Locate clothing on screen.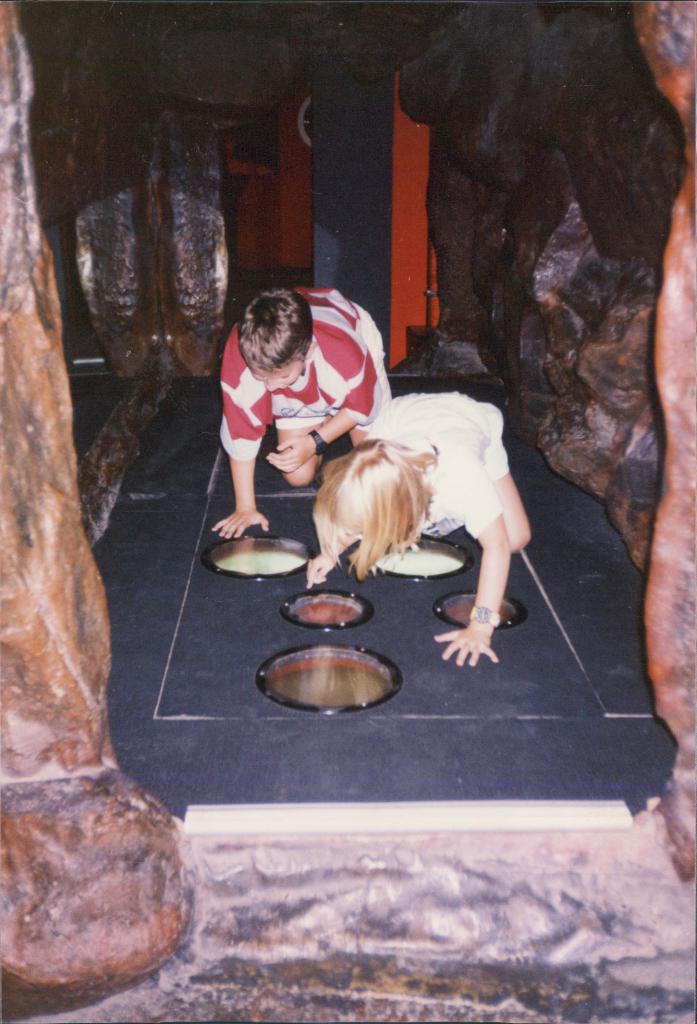
On screen at (366,390,515,541).
